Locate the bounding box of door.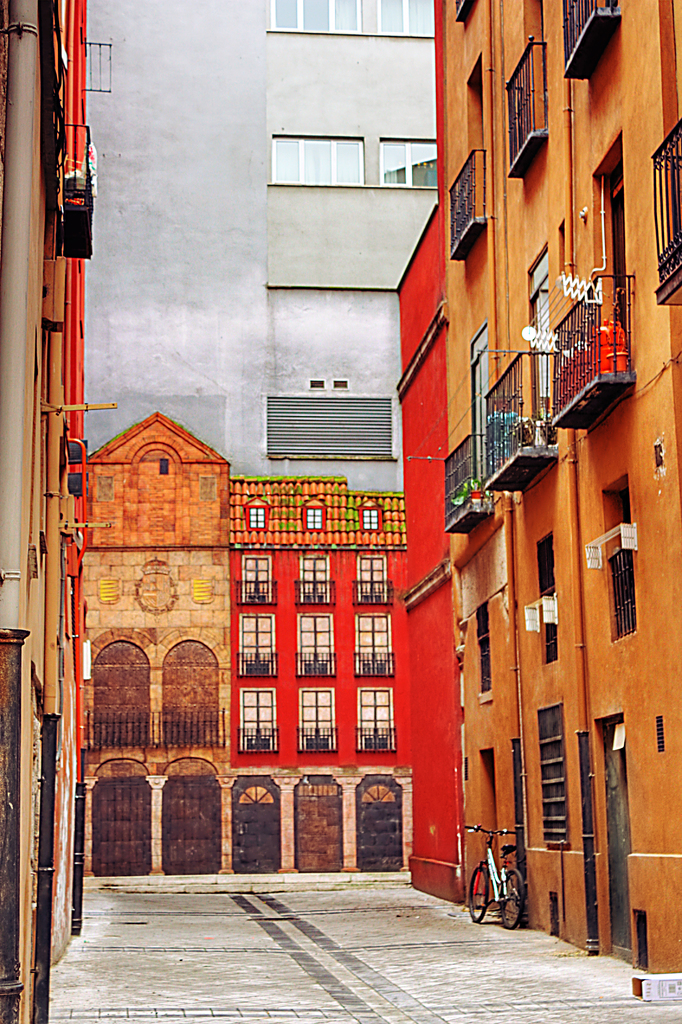
Bounding box: 295 771 342 868.
